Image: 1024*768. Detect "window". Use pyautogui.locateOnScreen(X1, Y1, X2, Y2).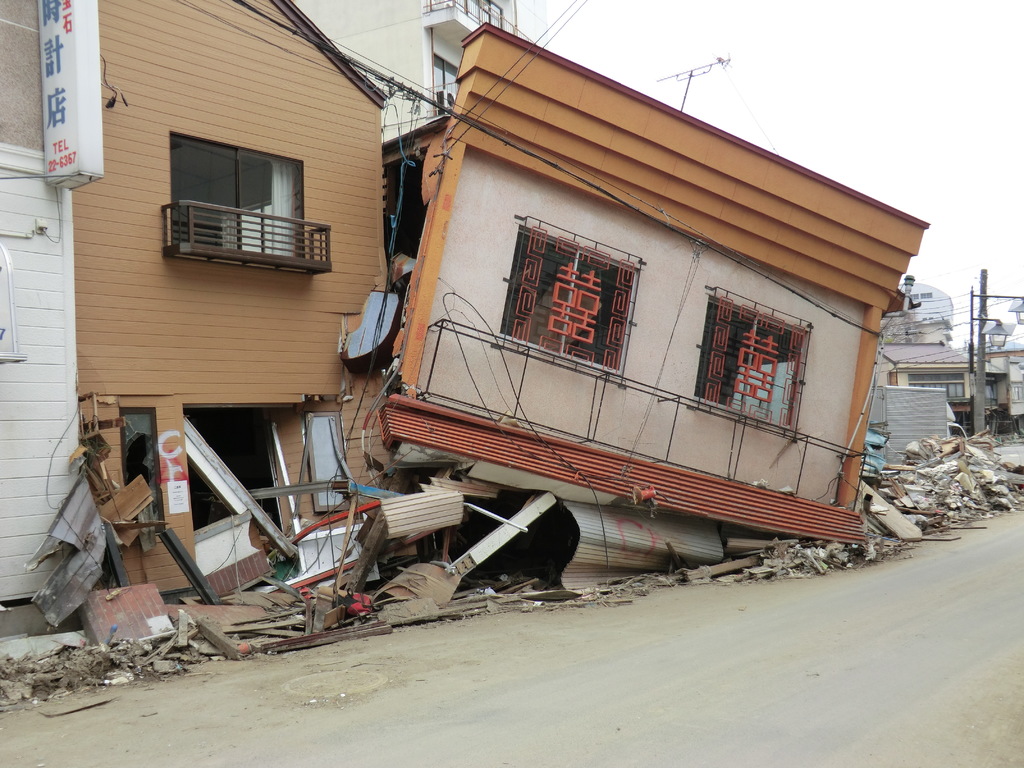
pyautogui.locateOnScreen(697, 294, 811, 429).
